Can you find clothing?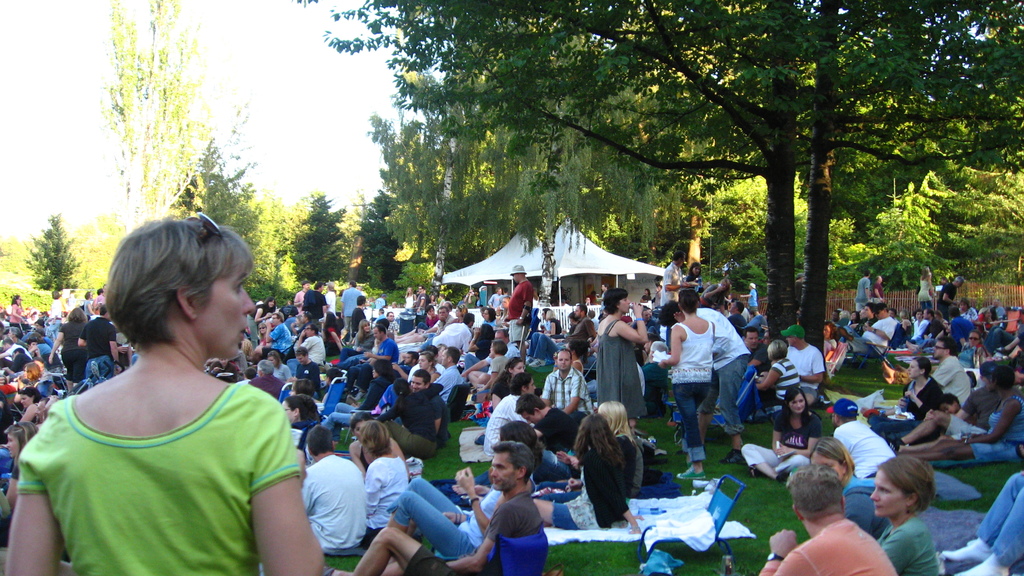
Yes, bounding box: l=745, t=412, r=817, b=475.
